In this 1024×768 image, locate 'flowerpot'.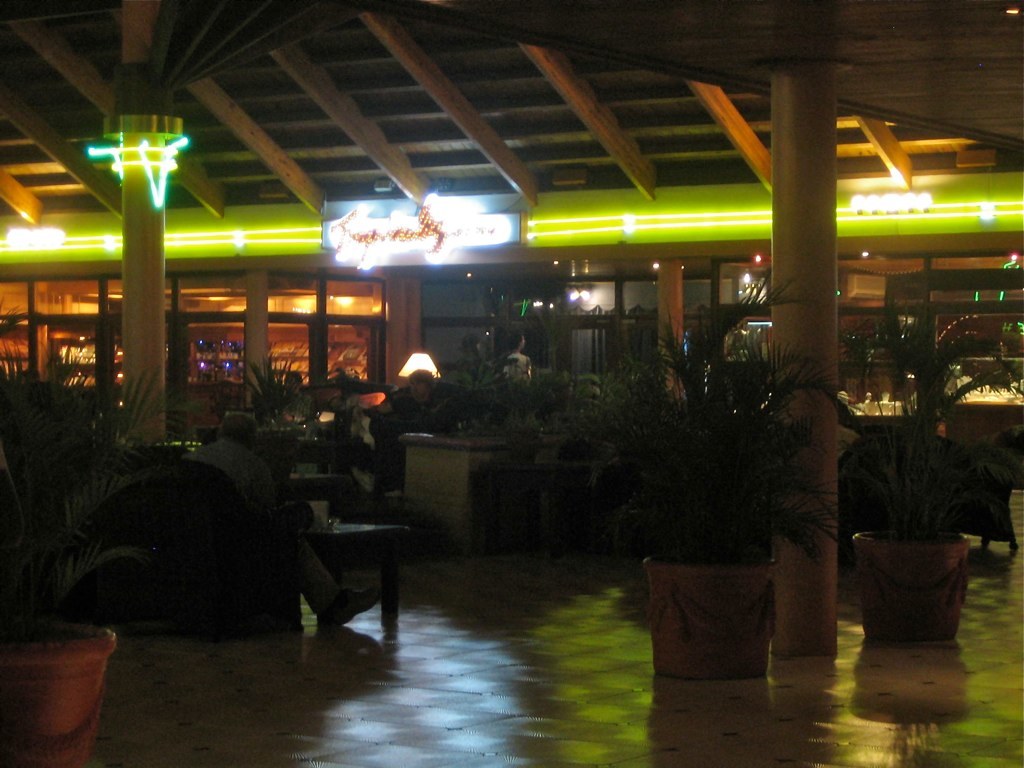
Bounding box: left=848, top=529, right=971, bottom=649.
